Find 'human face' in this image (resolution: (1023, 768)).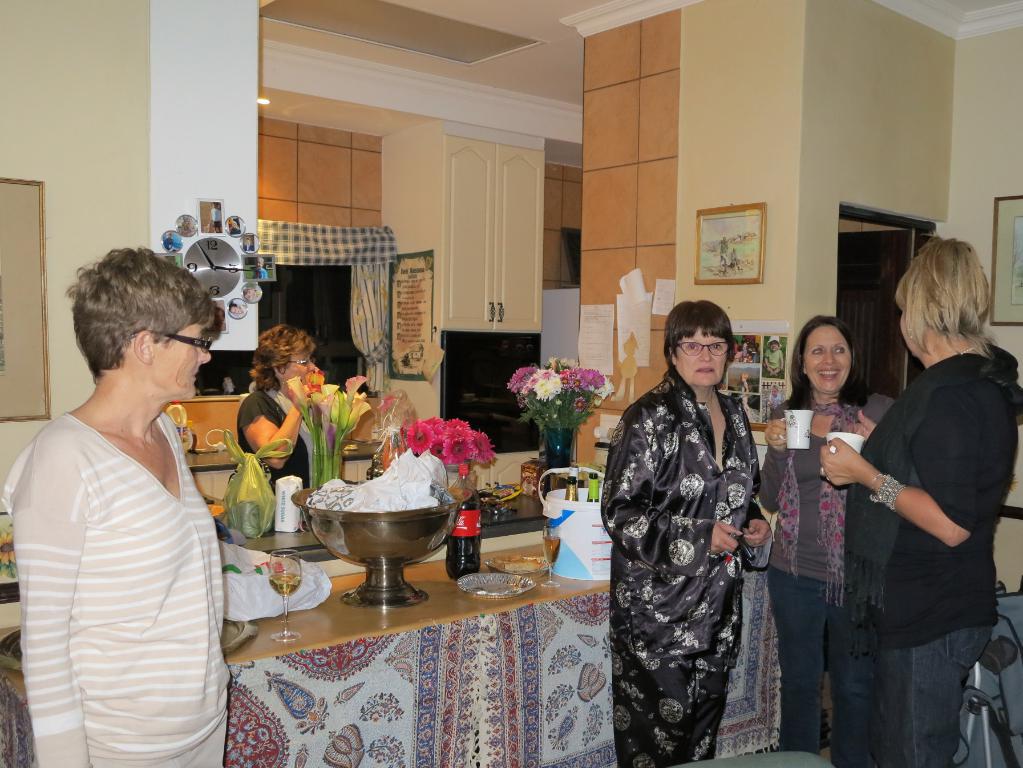
279,349,318,384.
